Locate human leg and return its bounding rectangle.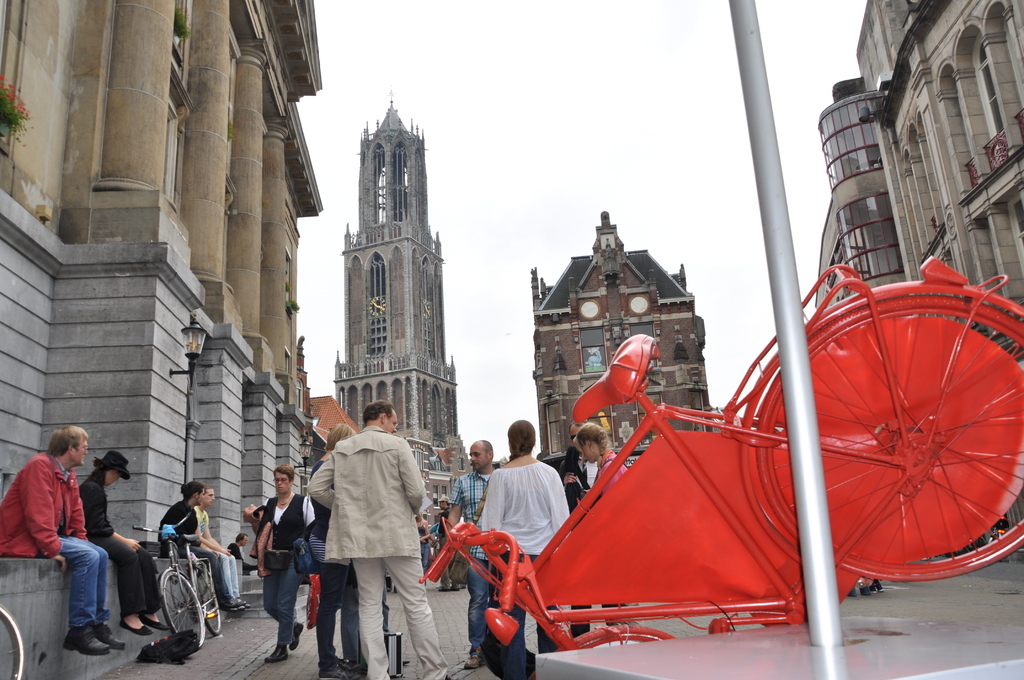
(x1=261, y1=567, x2=299, y2=649).
